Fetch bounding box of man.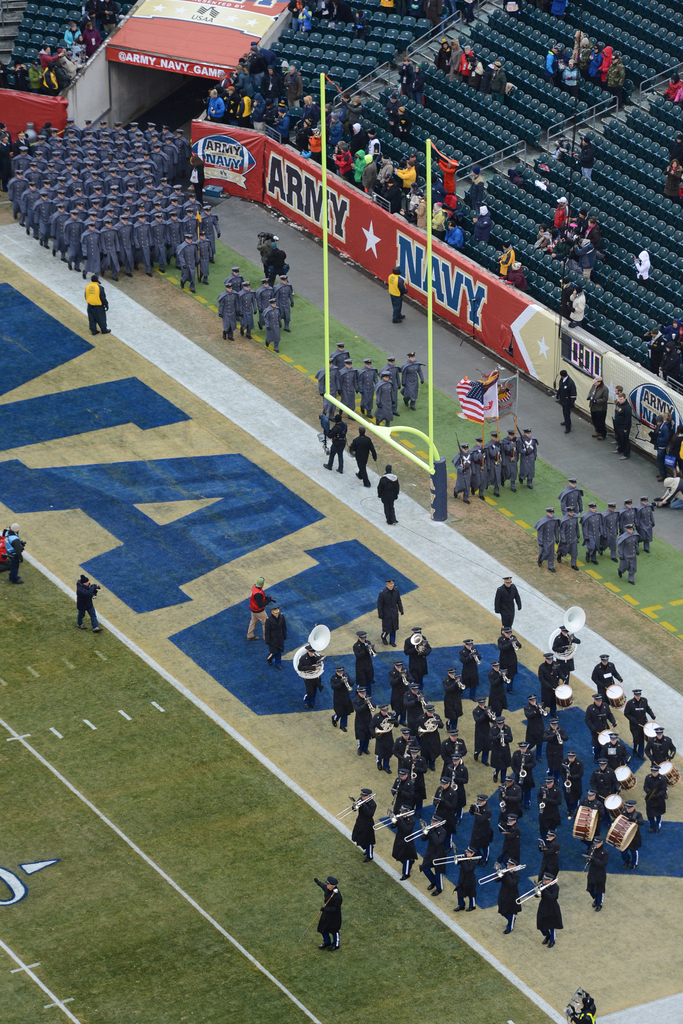
Bbox: <bbox>613, 387, 635, 457</bbox>.
